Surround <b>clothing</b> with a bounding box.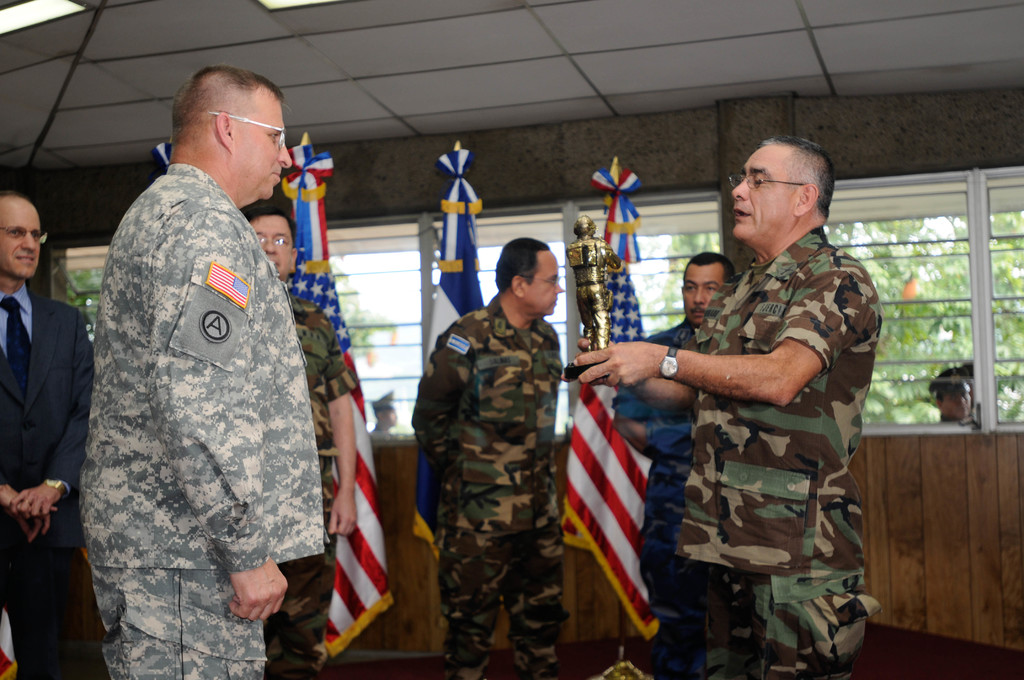
Rect(264, 287, 371, 670).
